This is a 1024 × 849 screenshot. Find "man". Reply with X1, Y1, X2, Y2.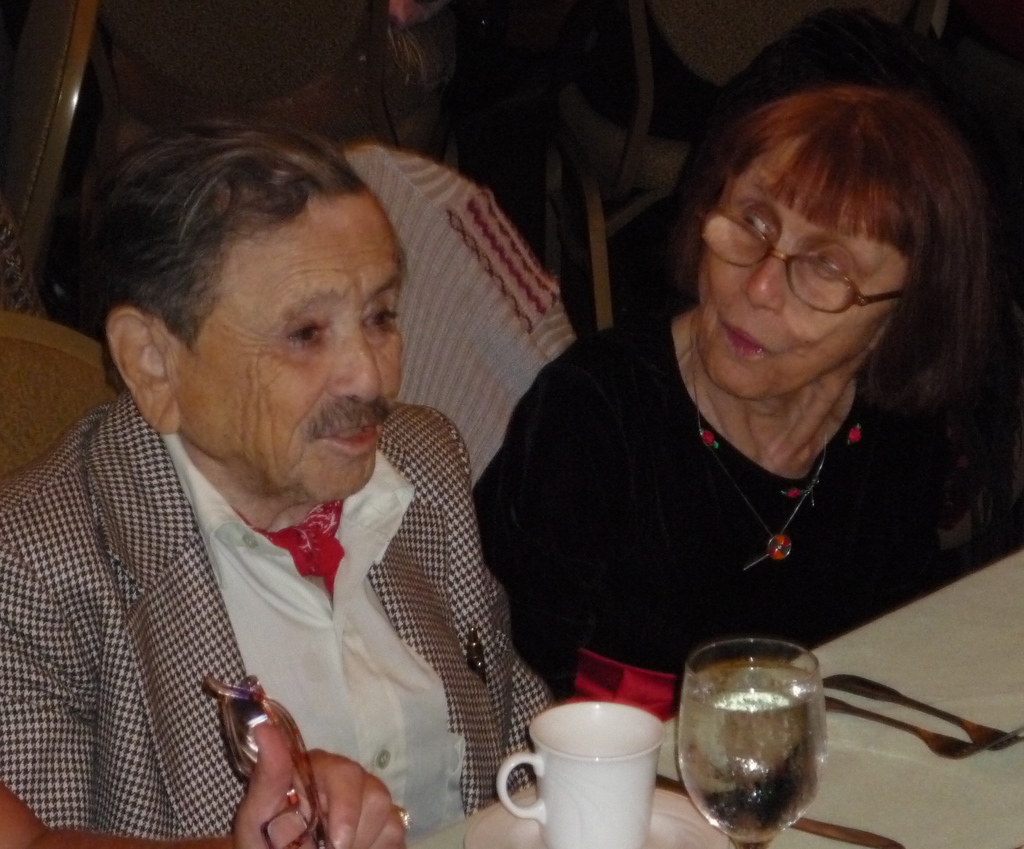
0, 113, 574, 848.
